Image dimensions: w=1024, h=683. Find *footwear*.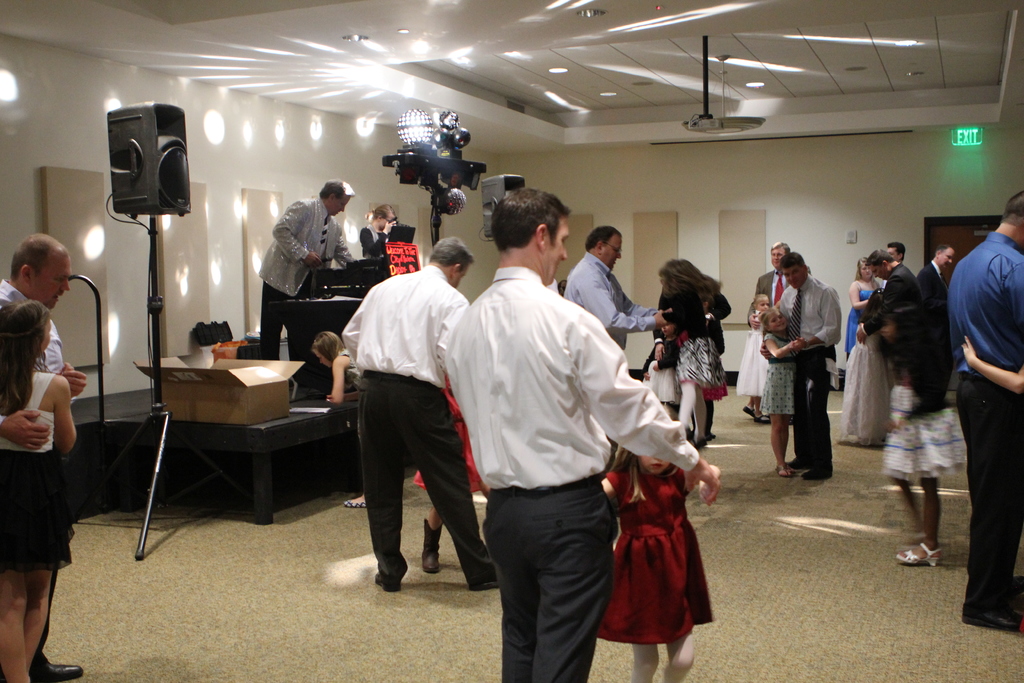
bbox=[33, 660, 81, 682].
